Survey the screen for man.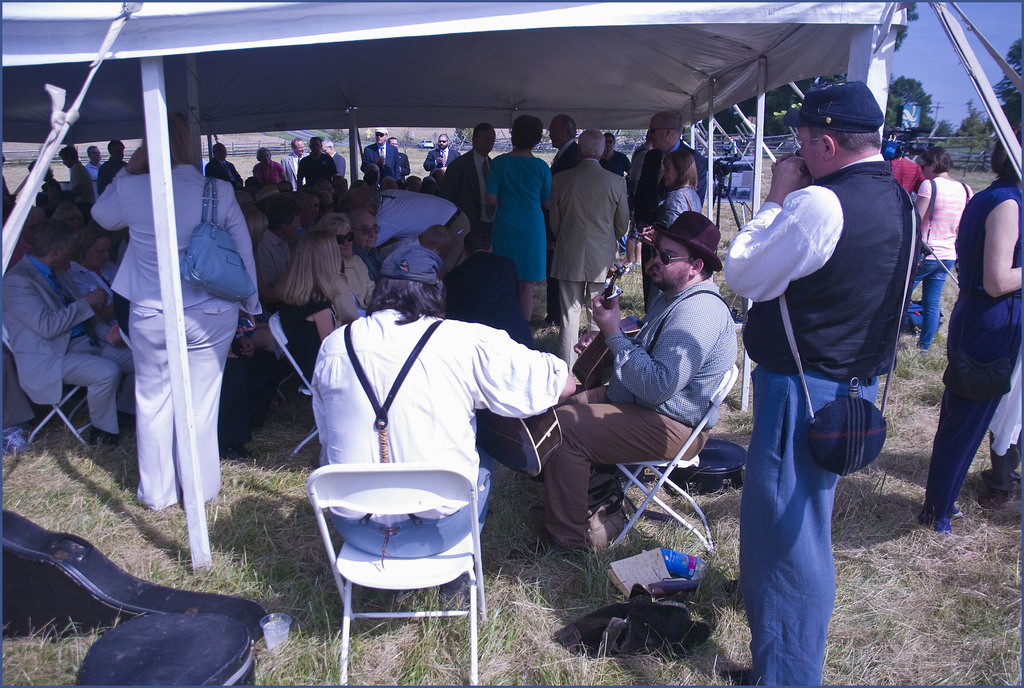
Survey found: rect(357, 123, 401, 186).
